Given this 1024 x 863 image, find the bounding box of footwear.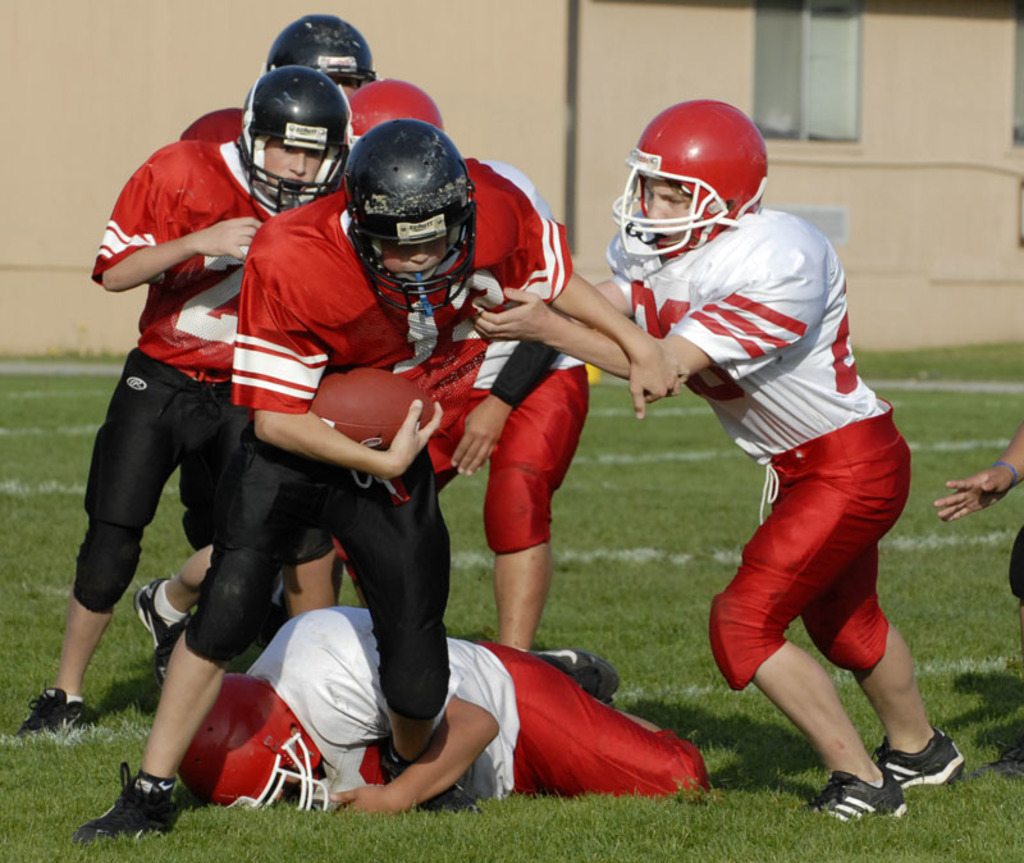
Rect(23, 688, 97, 731).
